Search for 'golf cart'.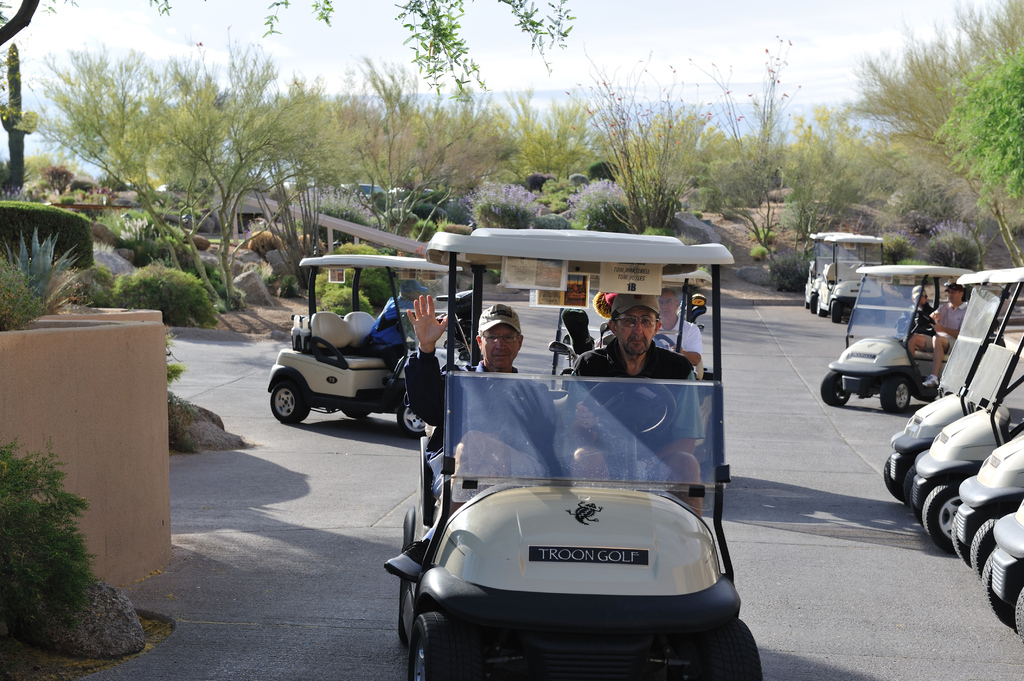
Found at [265, 255, 461, 440].
